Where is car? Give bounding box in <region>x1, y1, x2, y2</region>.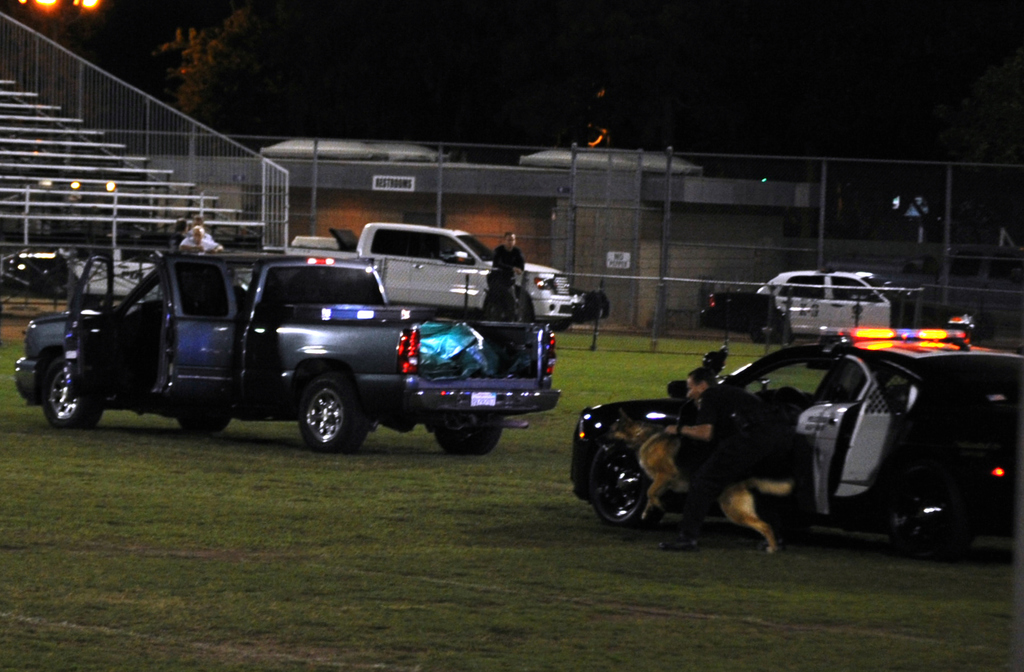
<region>708, 271, 981, 341</region>.
